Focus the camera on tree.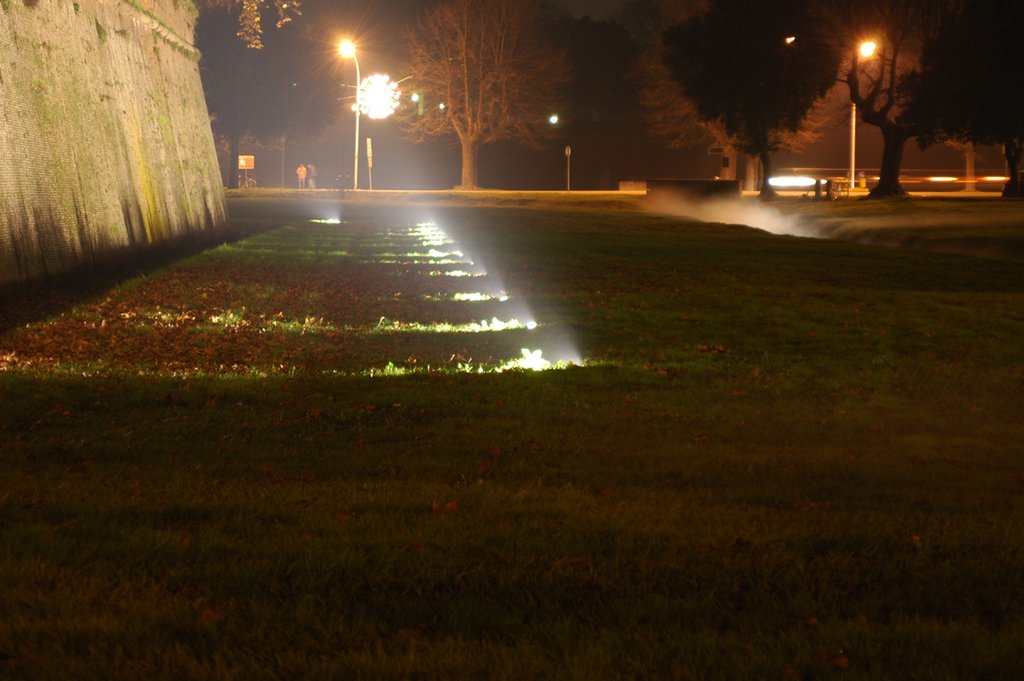
Focus region: {"left": 650, "top": 7, "right": 858, "bottom": 195}.
